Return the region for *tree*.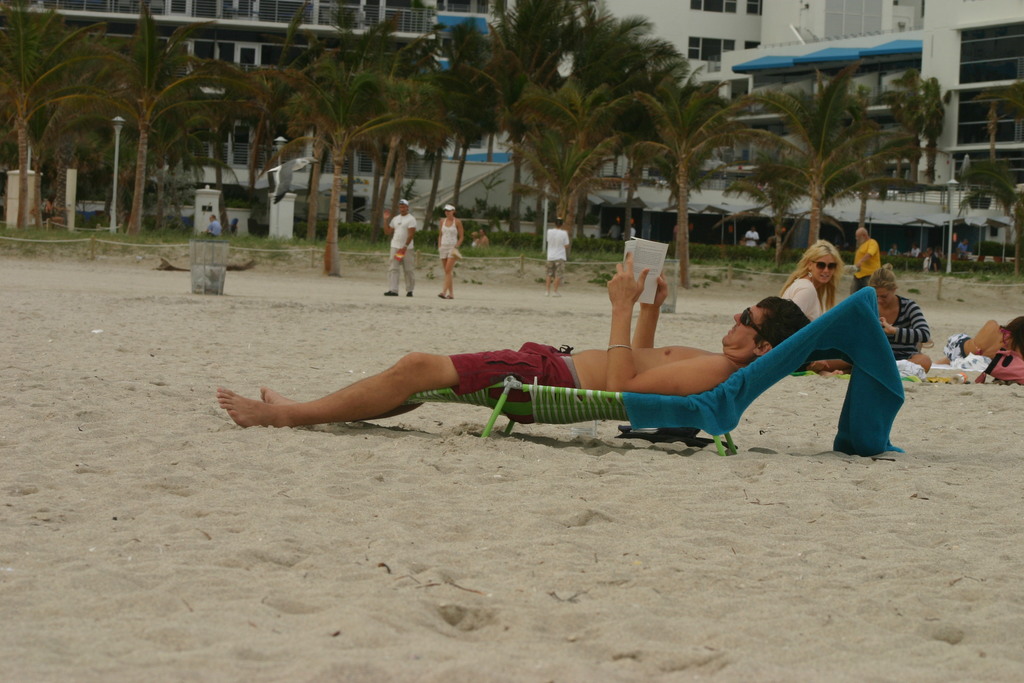
(682, 53, 1005, 286).
